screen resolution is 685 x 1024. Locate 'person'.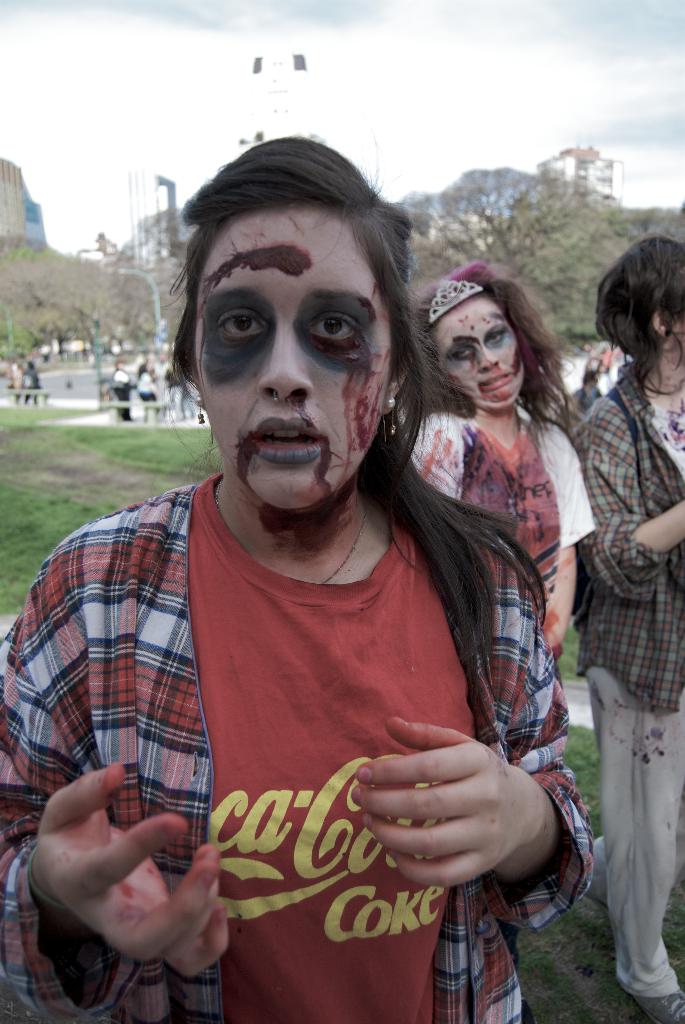
(46,157,556,1023).
